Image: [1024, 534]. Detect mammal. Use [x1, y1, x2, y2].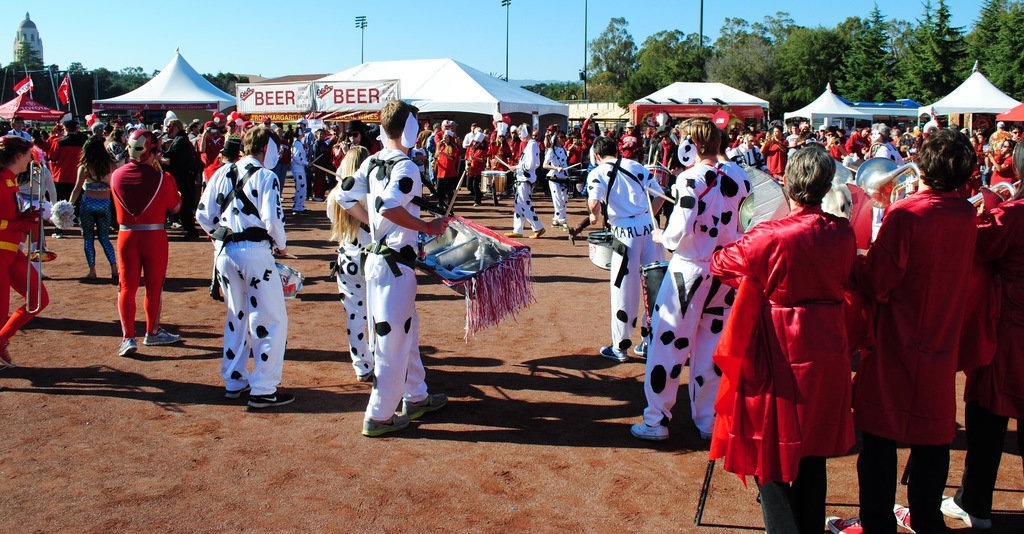
[193, 159, 285, 417].
